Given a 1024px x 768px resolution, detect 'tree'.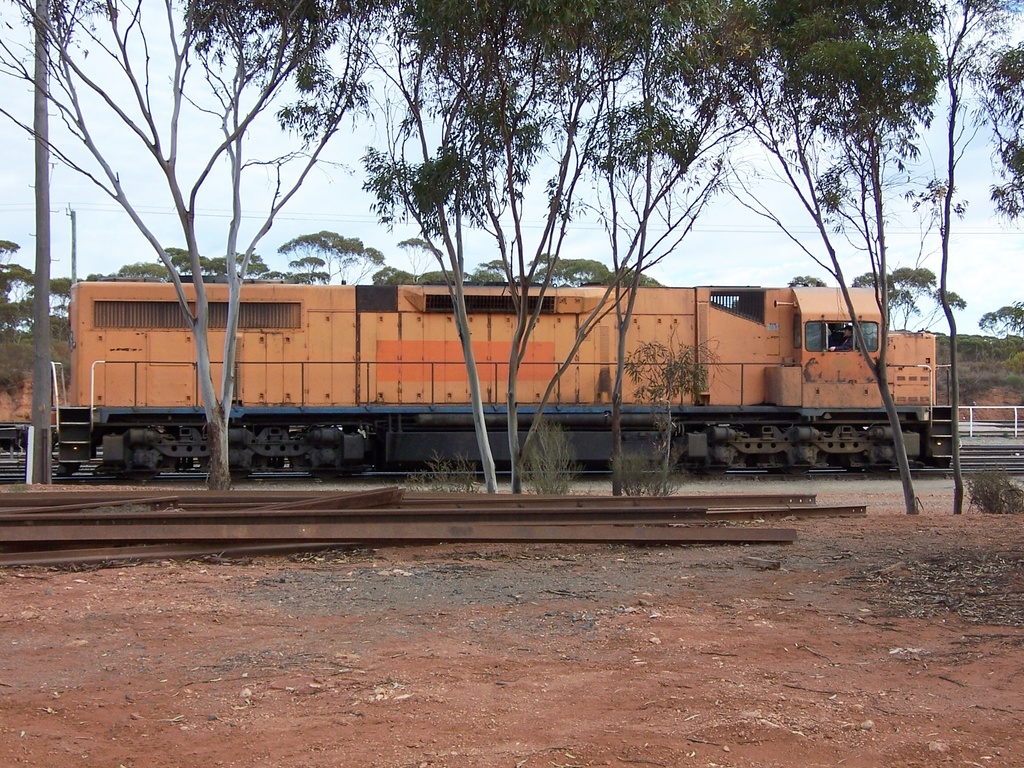
x1=390 y1=273 x2=654 y2=285.
